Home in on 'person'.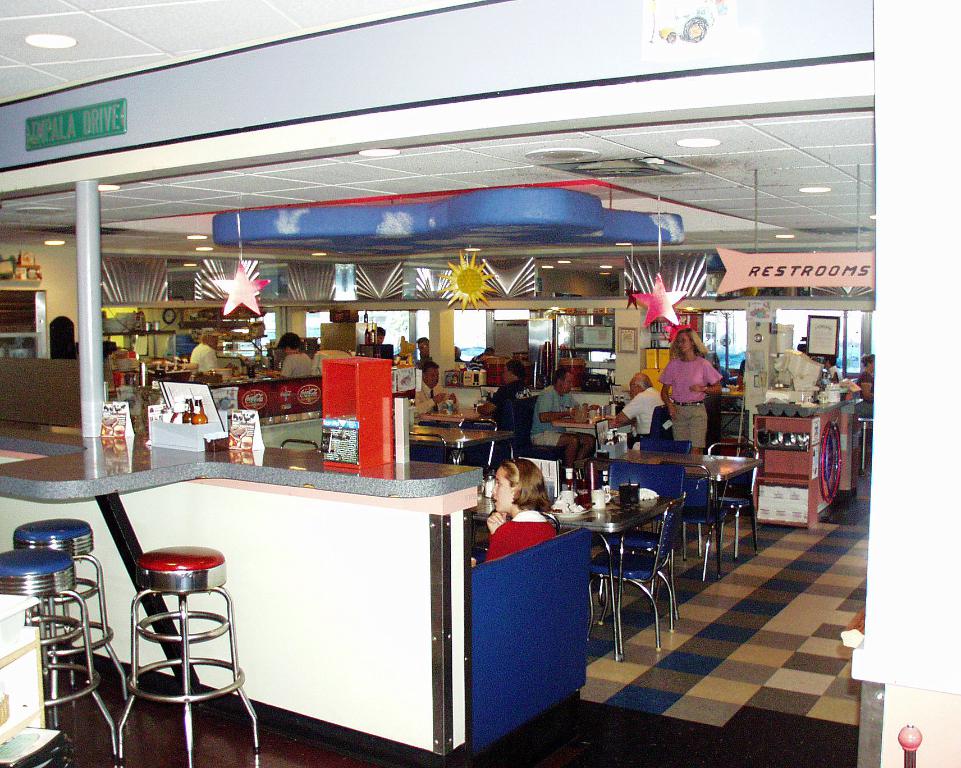
Homed in at {"x1": 488, "y1": 362, "x2": 530, "y2": 422}.
